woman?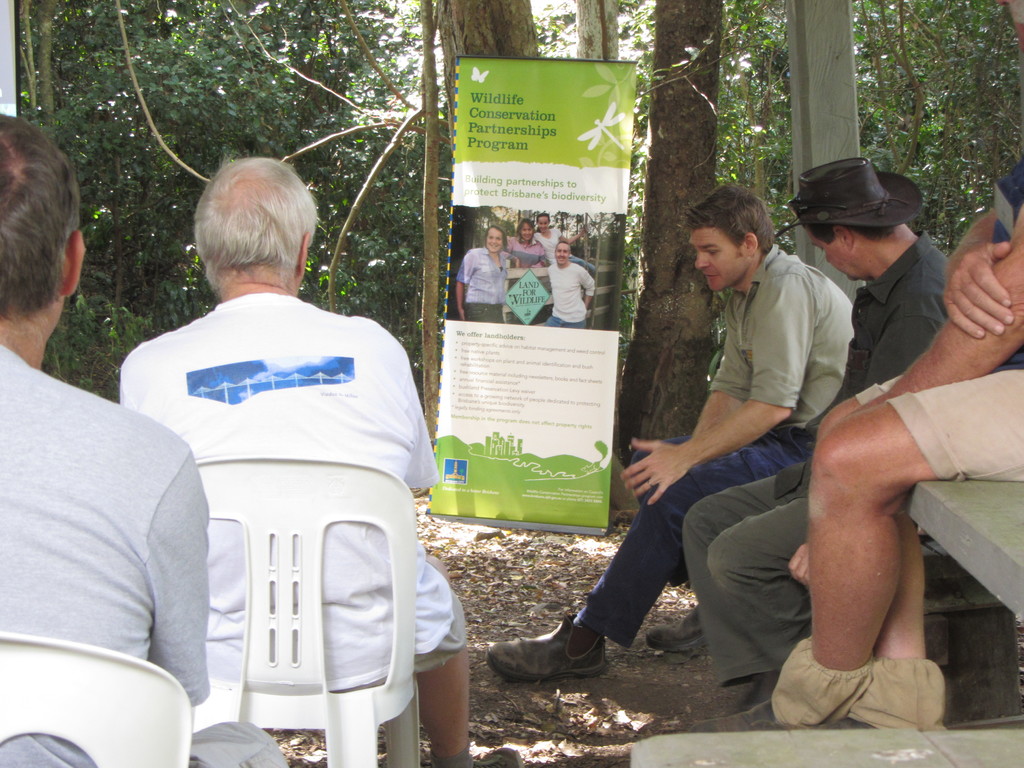
453:222:516:320
